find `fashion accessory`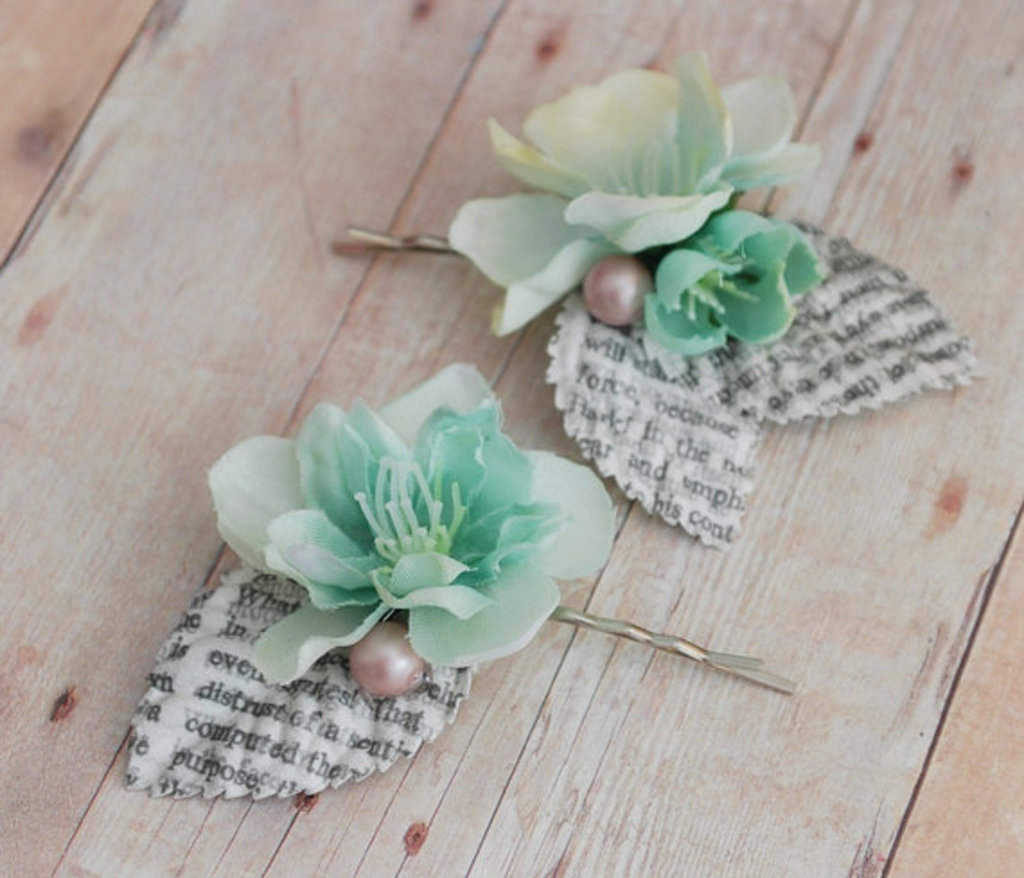
box(327, 43, 984, 553)
